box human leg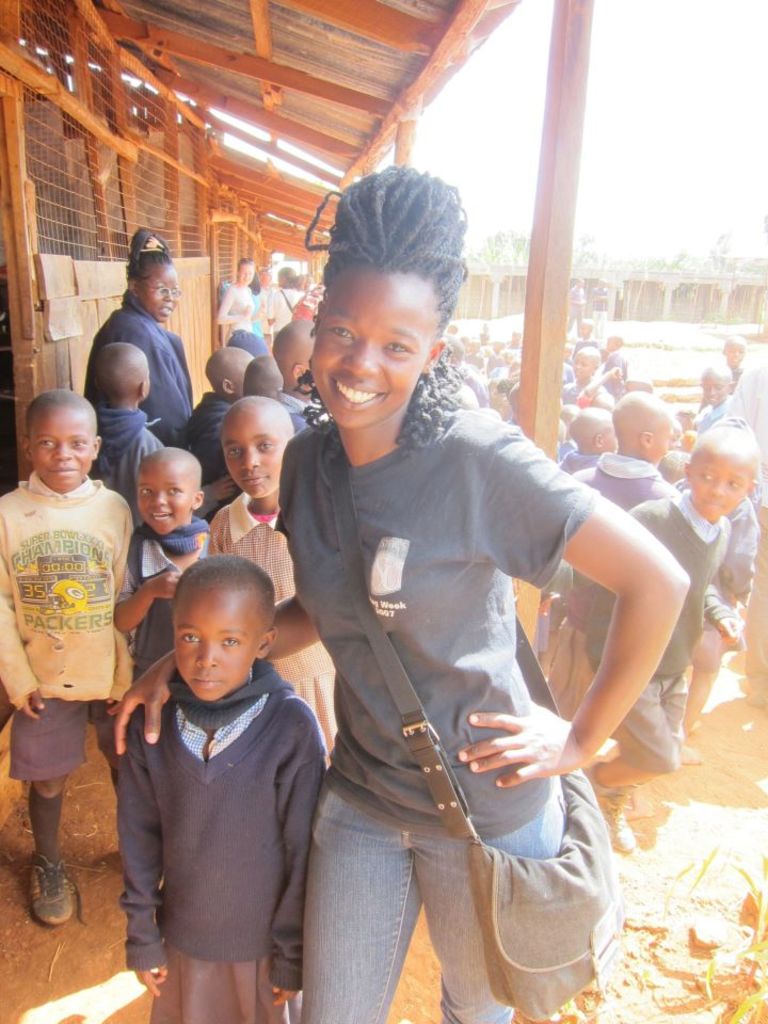
[x1=30, y1=765, x2=83, y2=926]
